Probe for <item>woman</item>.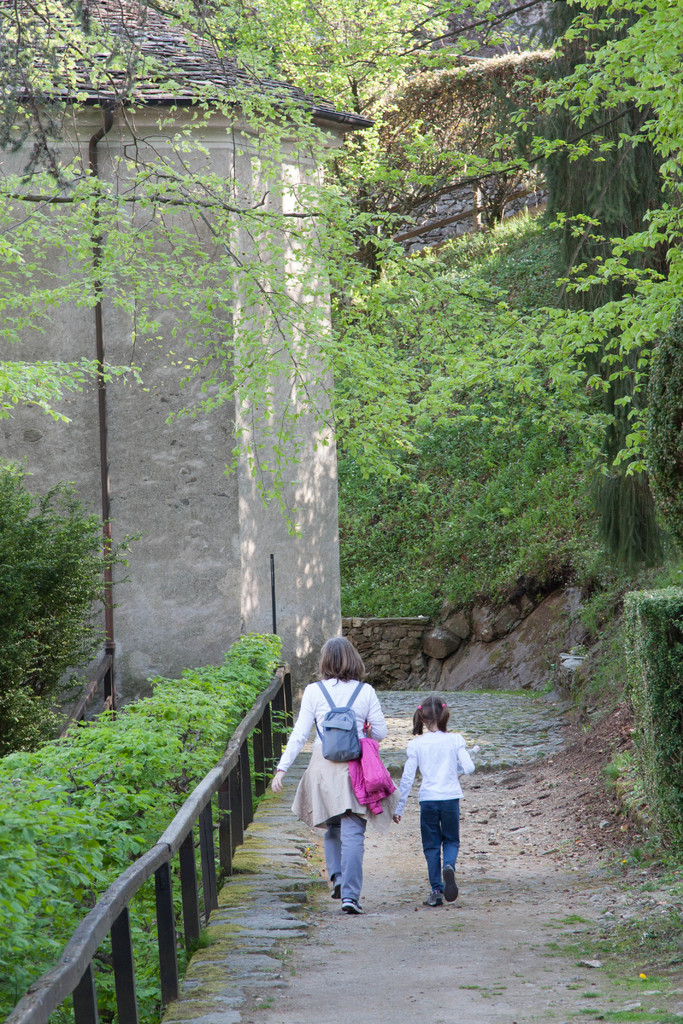
Probe result: select_region(296, 643, 391, 925).
